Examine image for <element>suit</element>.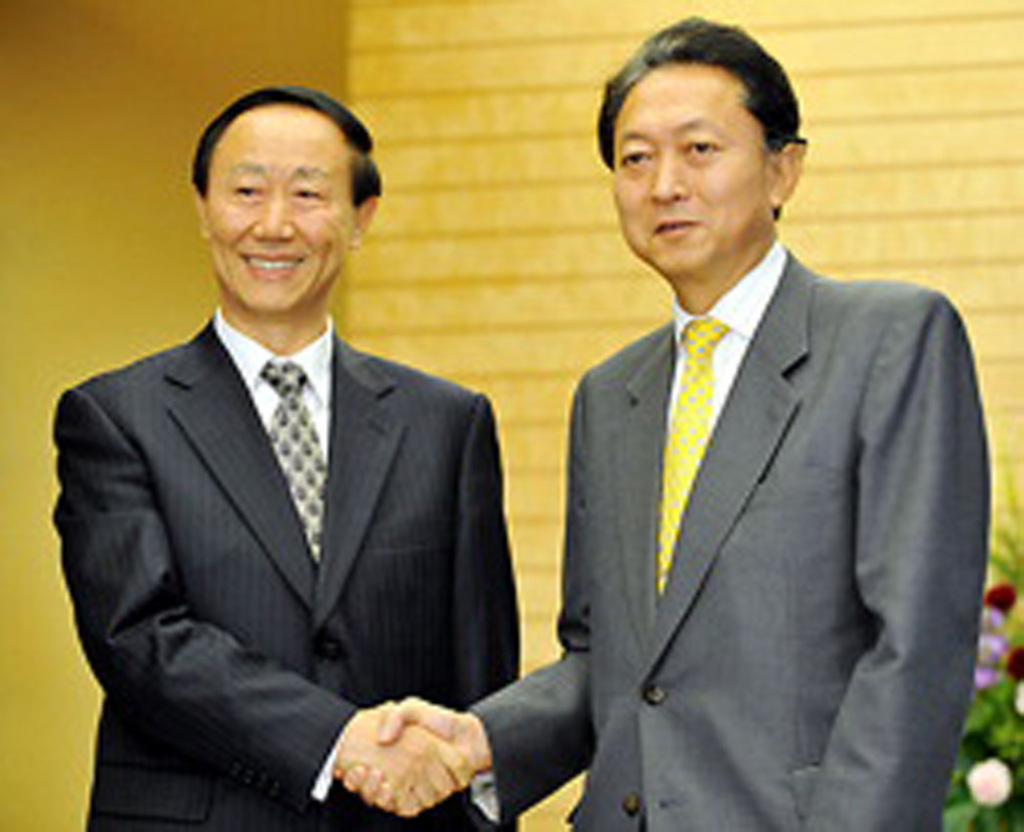
Examination result: bbox(46, 91, 506, 823).
